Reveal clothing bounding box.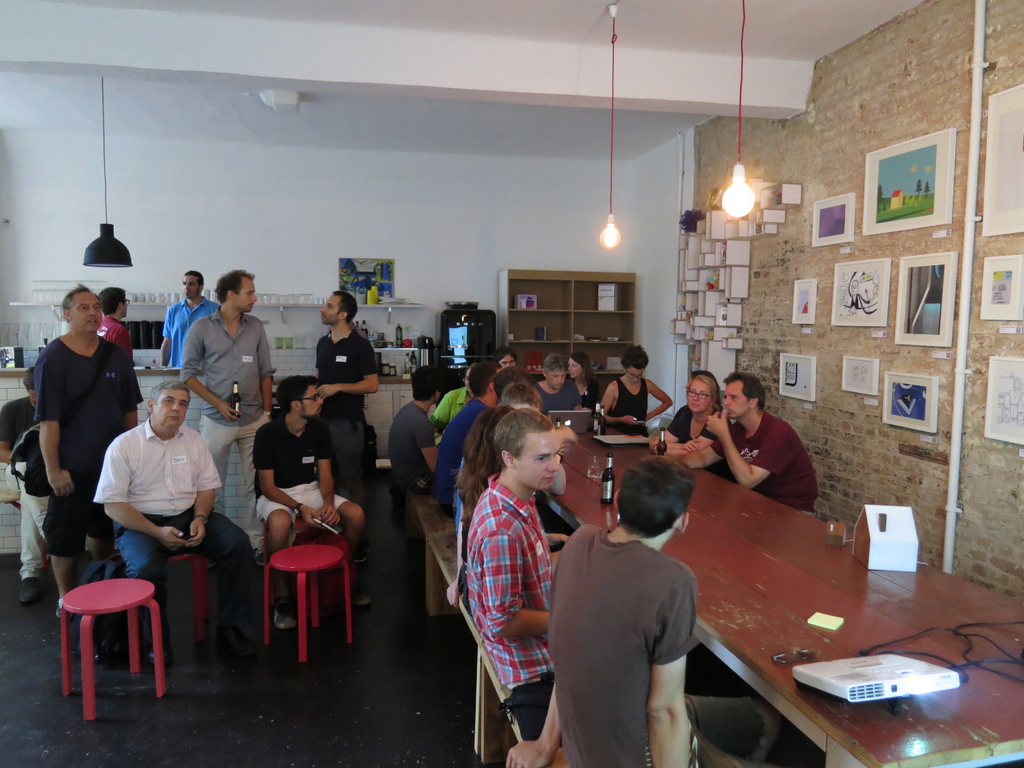
Revealed: box(438, 383, 476, 435).
